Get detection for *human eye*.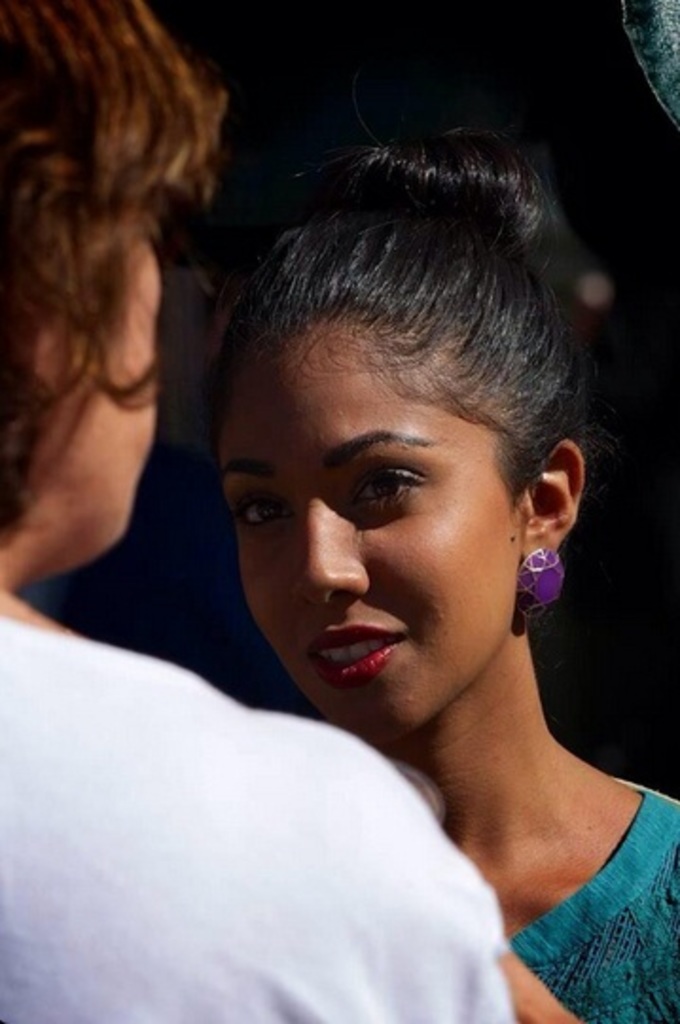
Detection: bbox=[241, 488, 294, 524].
